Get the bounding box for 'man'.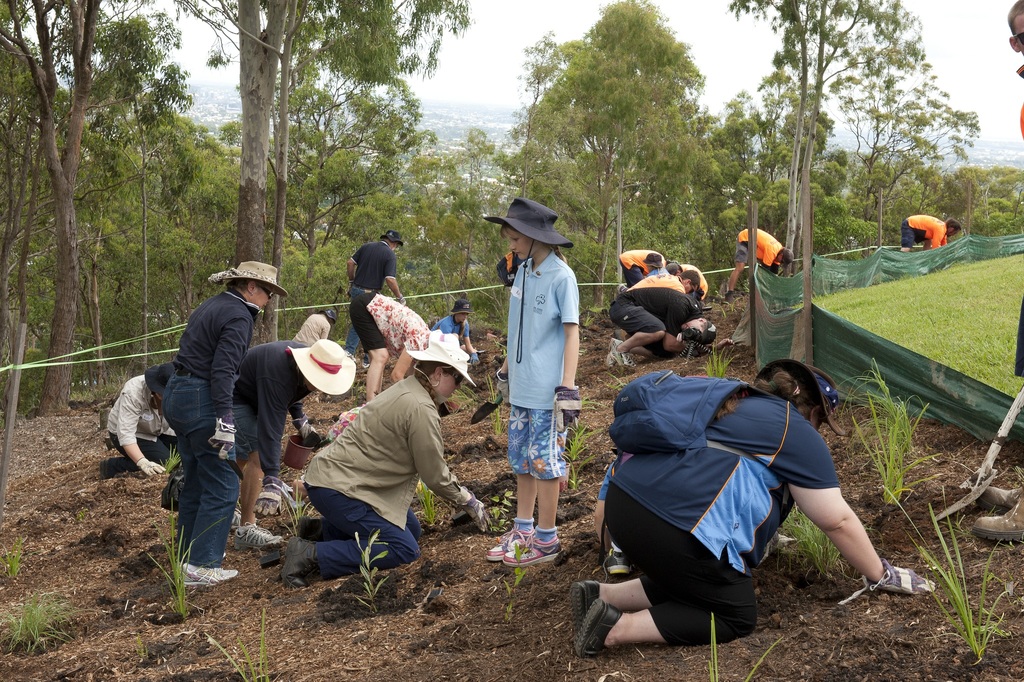
select_region(624, 270, 698, 292).
